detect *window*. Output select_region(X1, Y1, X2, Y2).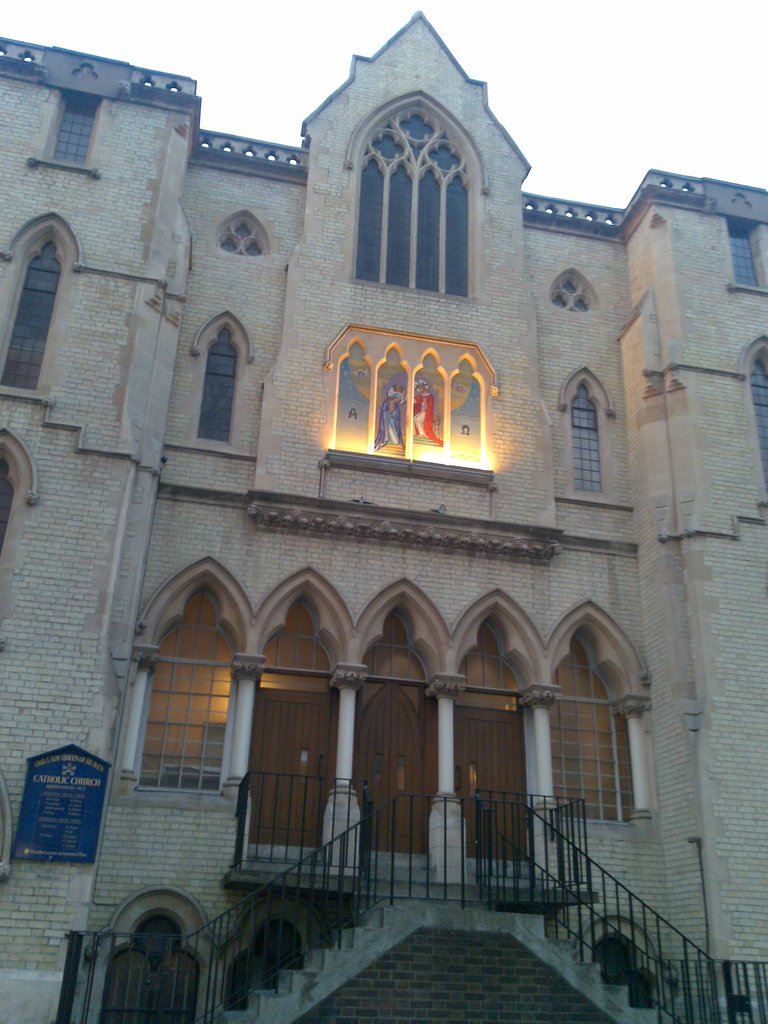
select_region(348, 90, 471, 300).
